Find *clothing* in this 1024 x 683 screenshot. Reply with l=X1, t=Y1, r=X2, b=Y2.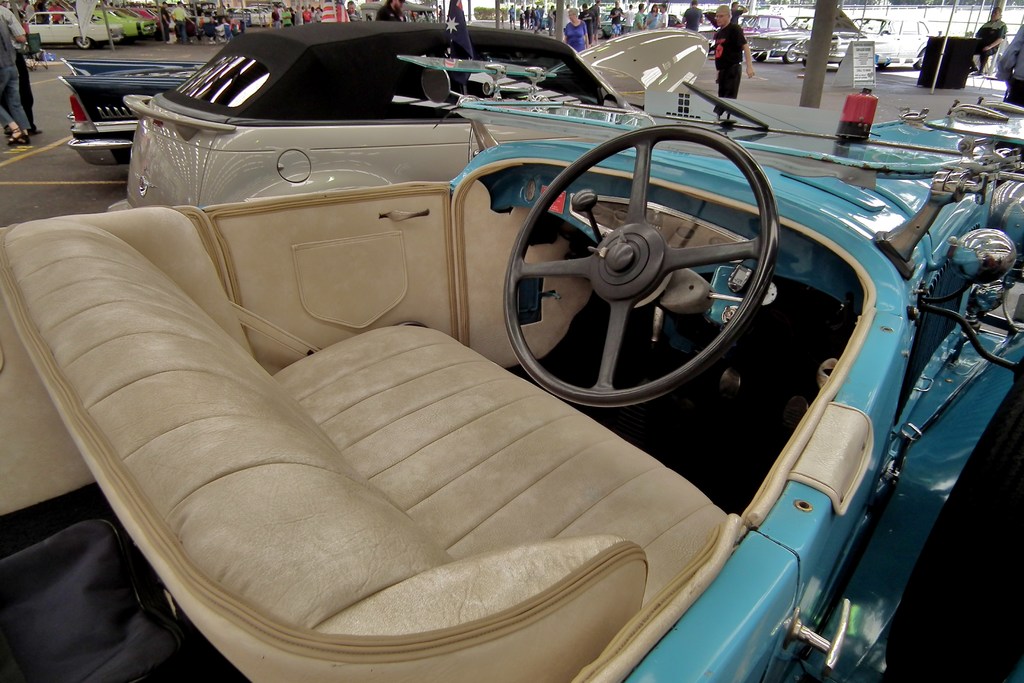
l=0, t=7, r=34, b=120.
